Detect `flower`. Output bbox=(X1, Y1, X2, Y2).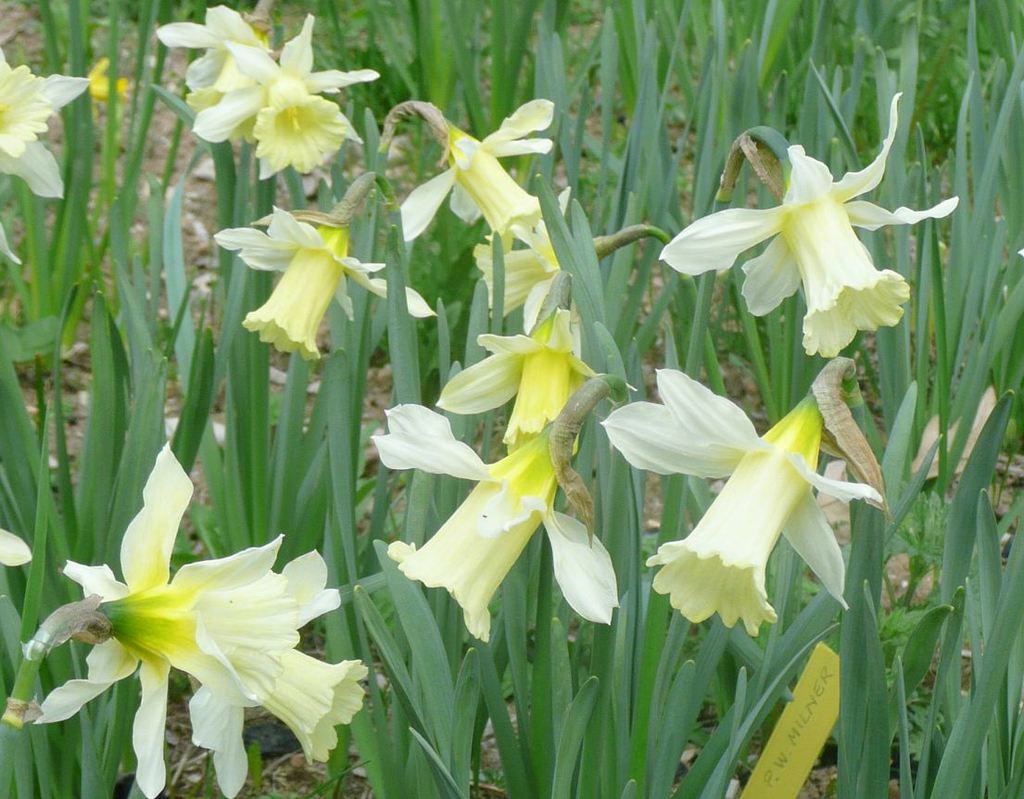
bbox=(478, 184, 618, 323).
